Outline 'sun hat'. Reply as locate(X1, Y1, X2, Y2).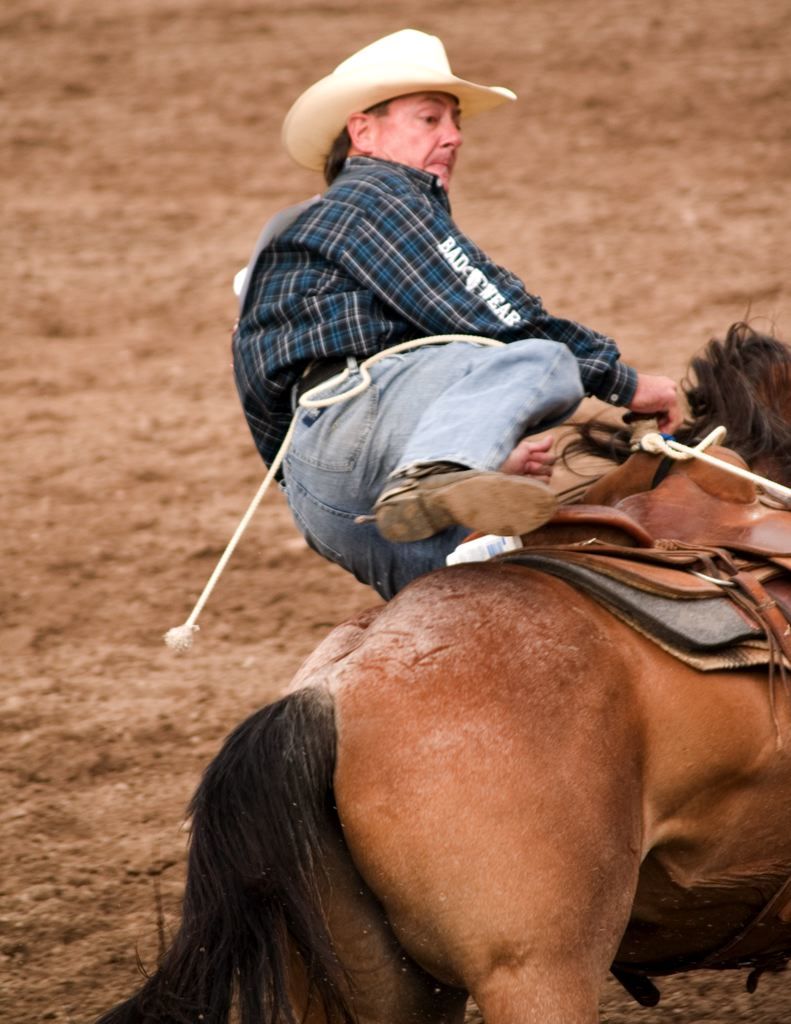
locate(275, 26, 520, 175).
